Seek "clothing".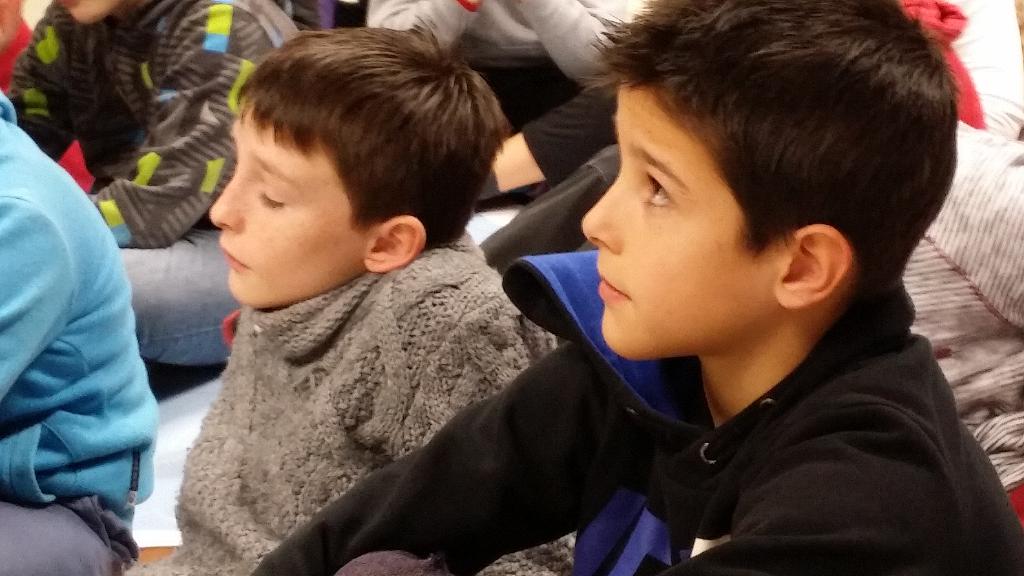
(136,230,581,575).
